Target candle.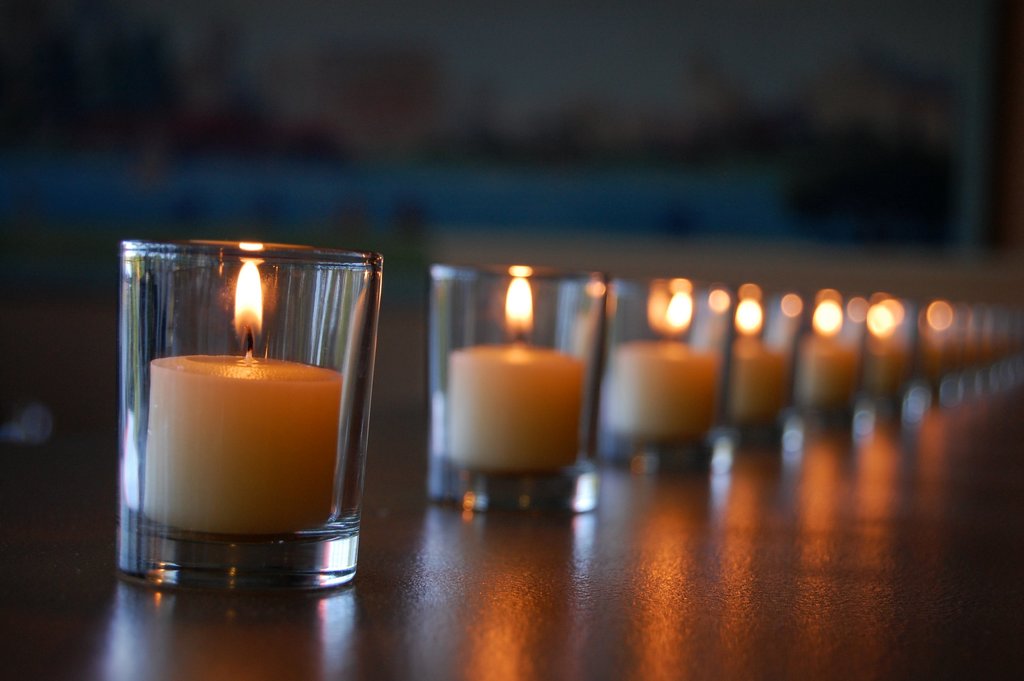
Target region: left=860, top=302, right=901, bottom=396.
